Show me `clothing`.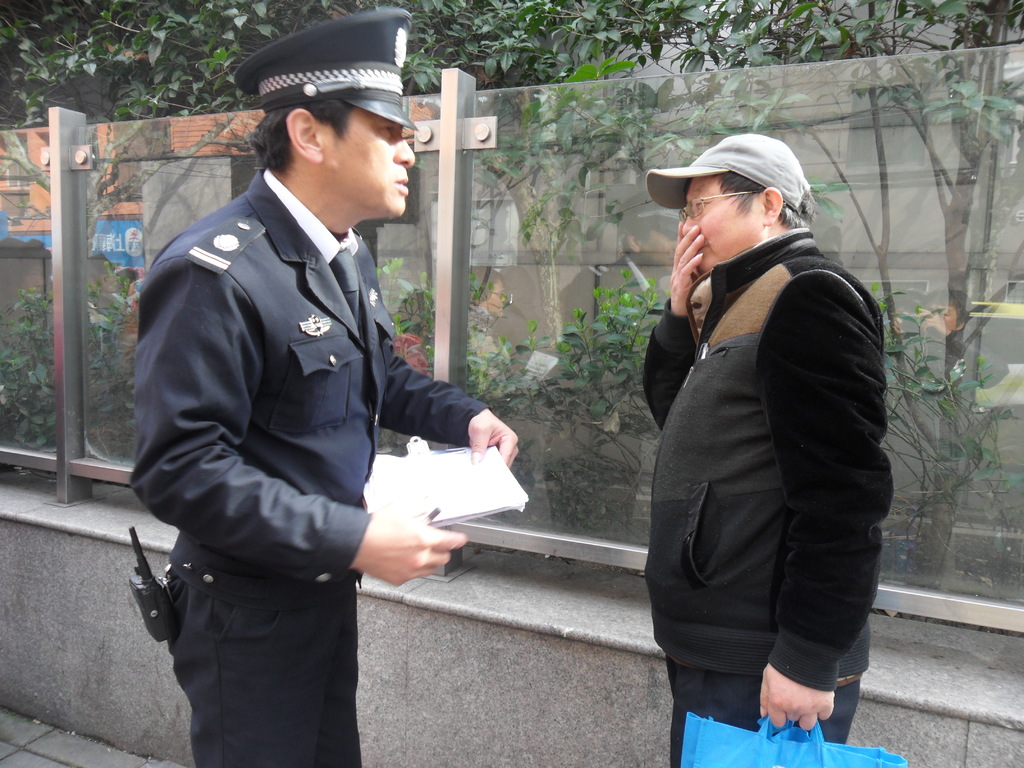
`clothing` is here: <bbox>640, 226, 895, 767</bbox>.
